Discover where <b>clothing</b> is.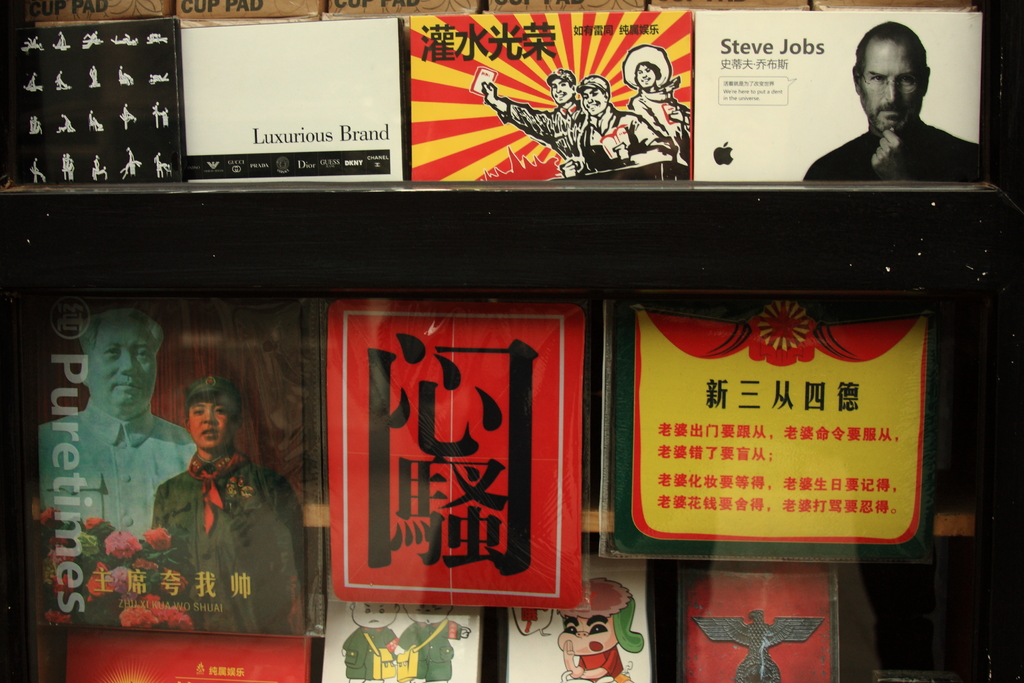
Discovered at [x1=577, y1=646, x2=634, y2=682].
